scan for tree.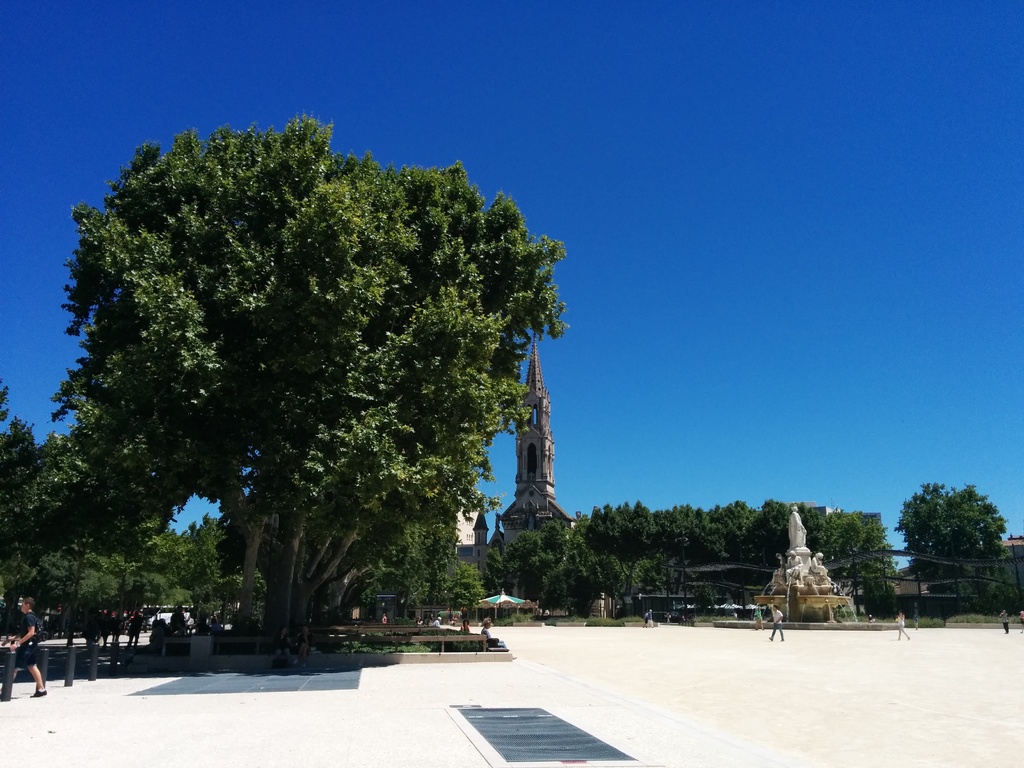
Scan result: <bbox>598, 513, 642, 605</bbox>.
